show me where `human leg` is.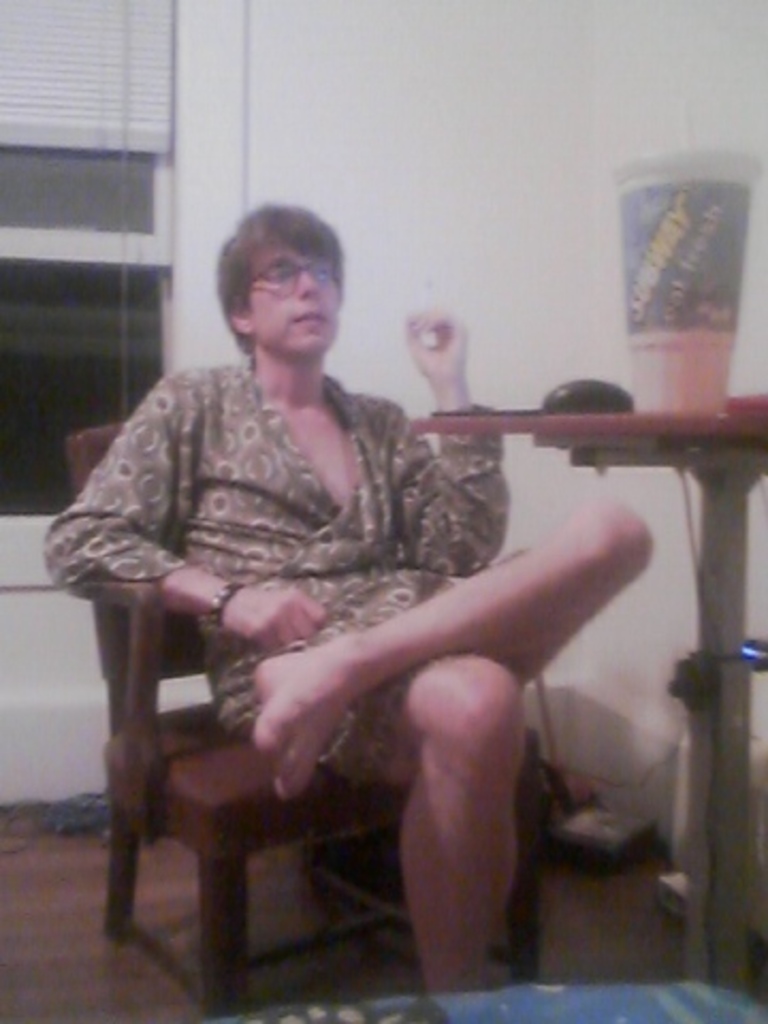
`human leg` is at [254, 501, 655, 796].
